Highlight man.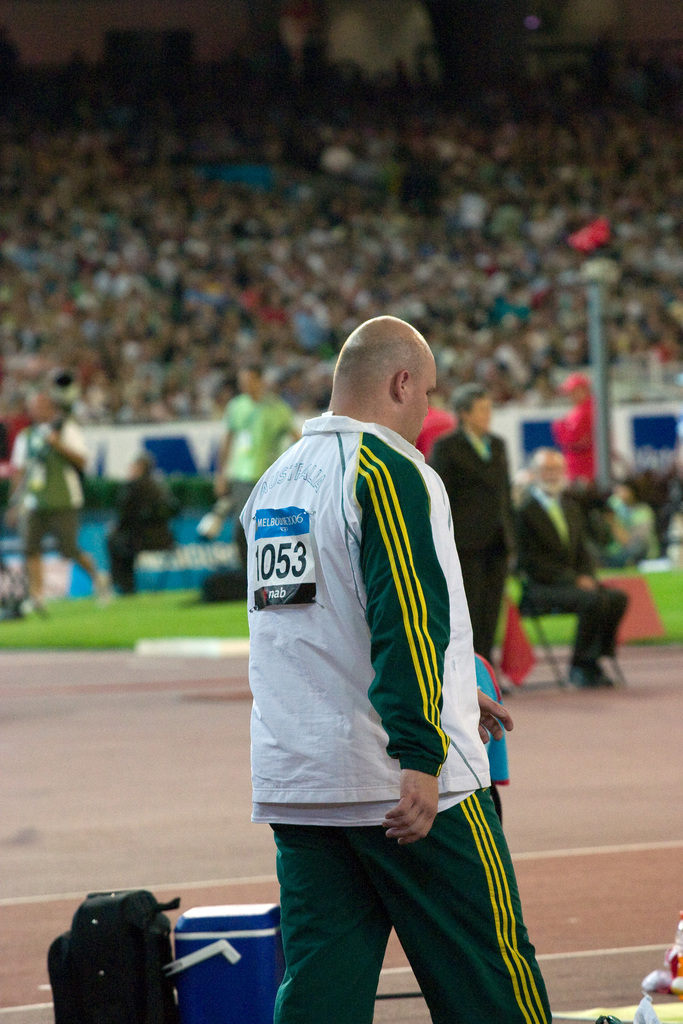
Highlighted region: Rect(432, 376, 525, 669).
